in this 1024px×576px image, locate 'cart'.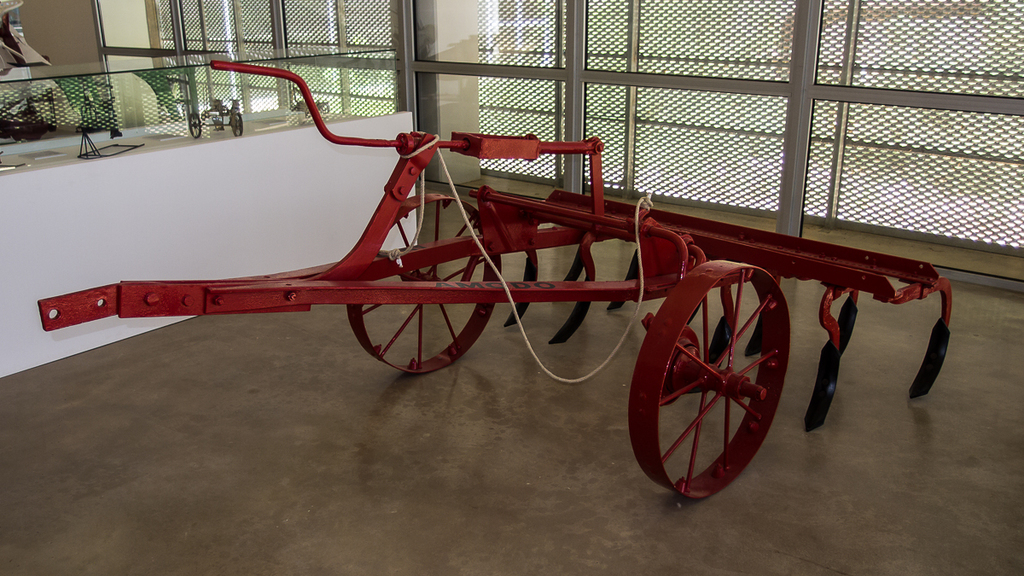
Bounding box: bbox(38, 59, 952, 499).
